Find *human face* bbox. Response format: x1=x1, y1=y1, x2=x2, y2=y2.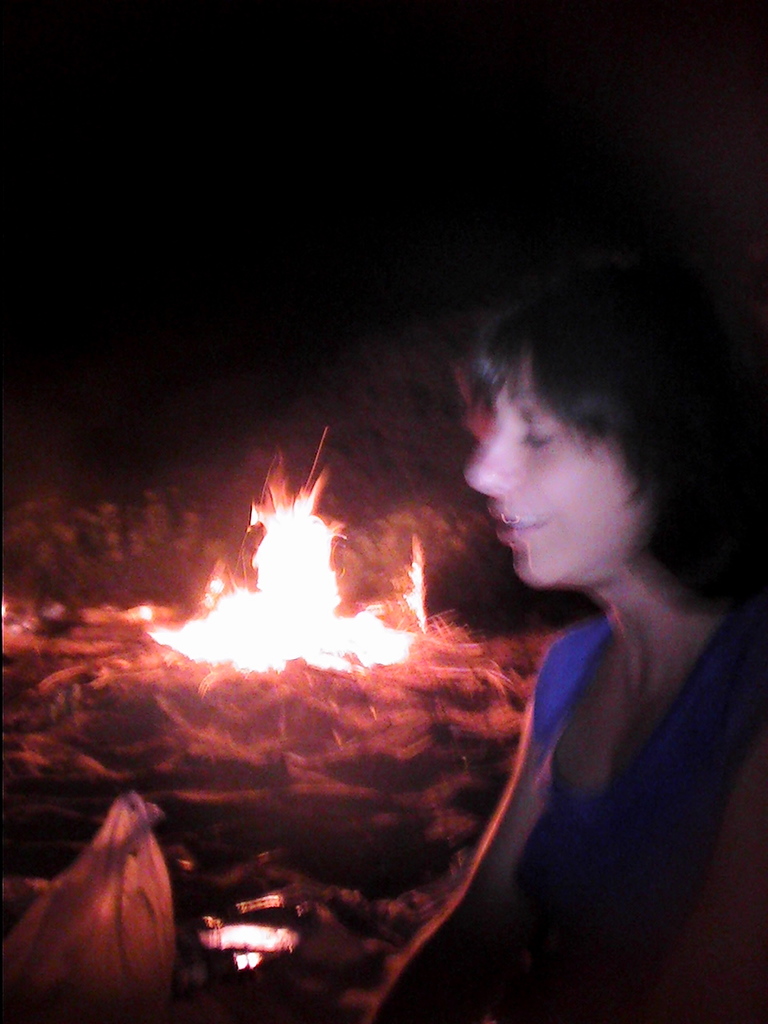
x1=461, y1=357, x2=649, y2=589.
